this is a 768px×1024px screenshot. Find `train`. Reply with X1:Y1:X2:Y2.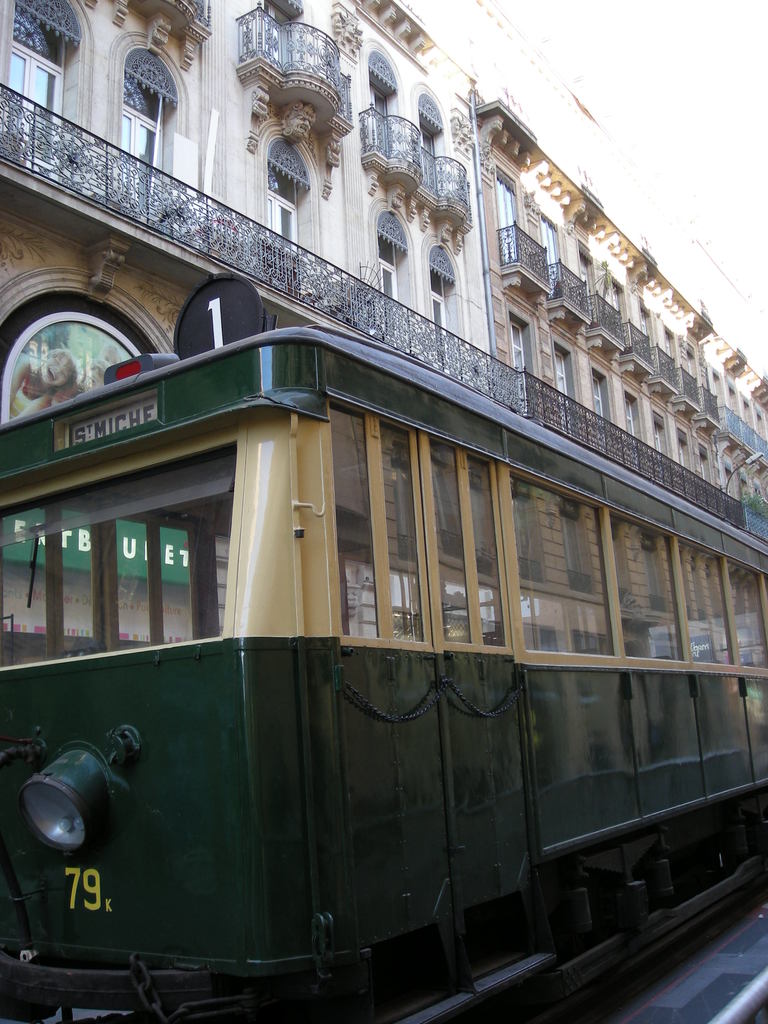
0:314:767:1019.
